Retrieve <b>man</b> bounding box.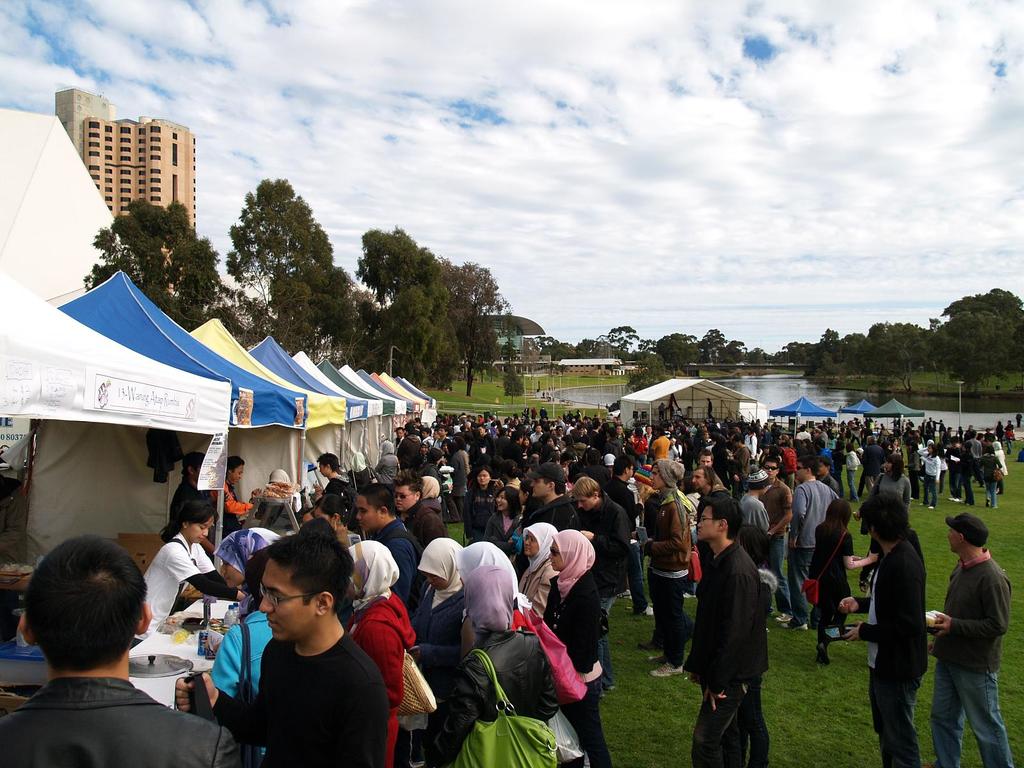
Bounding box: BBox(129, 505, 249, 644).
